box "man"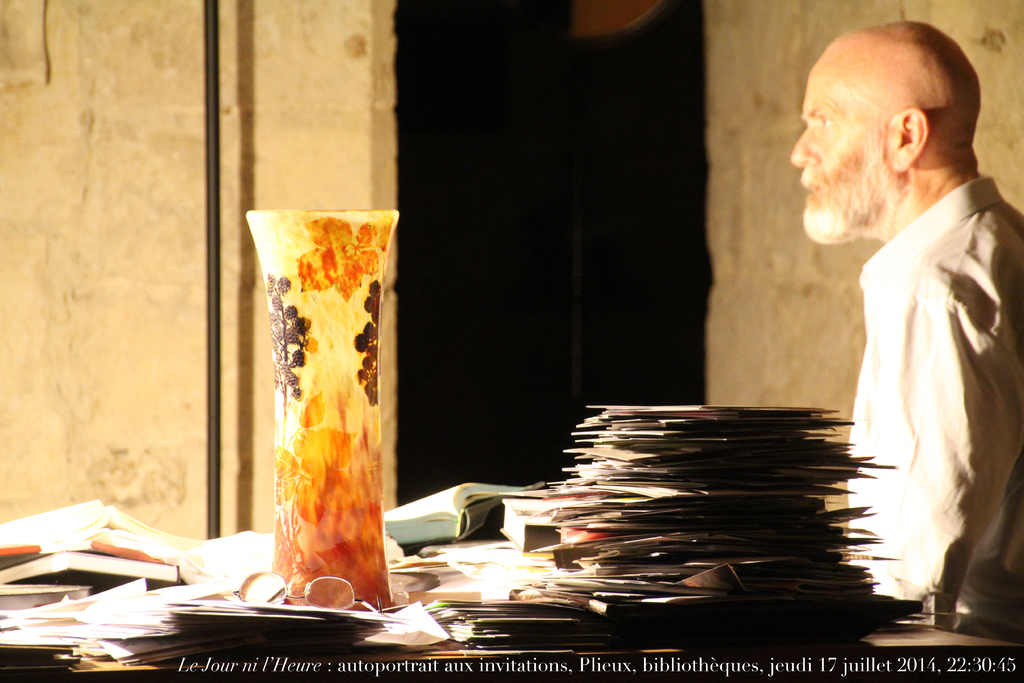
[left=755, top=8, right=1023, bottom=595]
